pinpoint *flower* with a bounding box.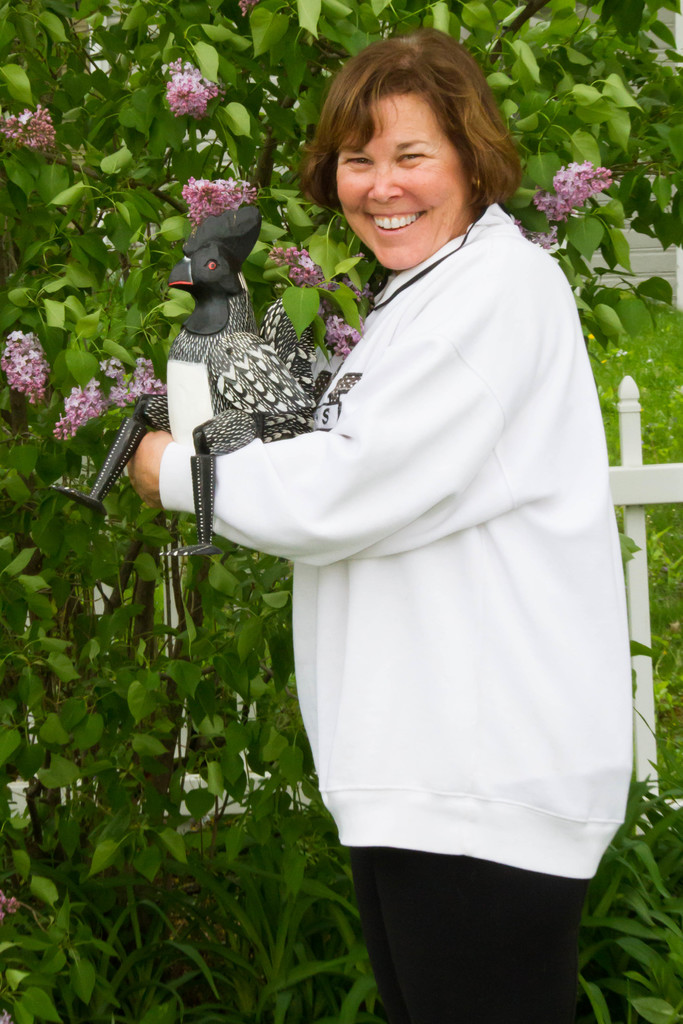
<region>177, 176, 259, 228</region>.
